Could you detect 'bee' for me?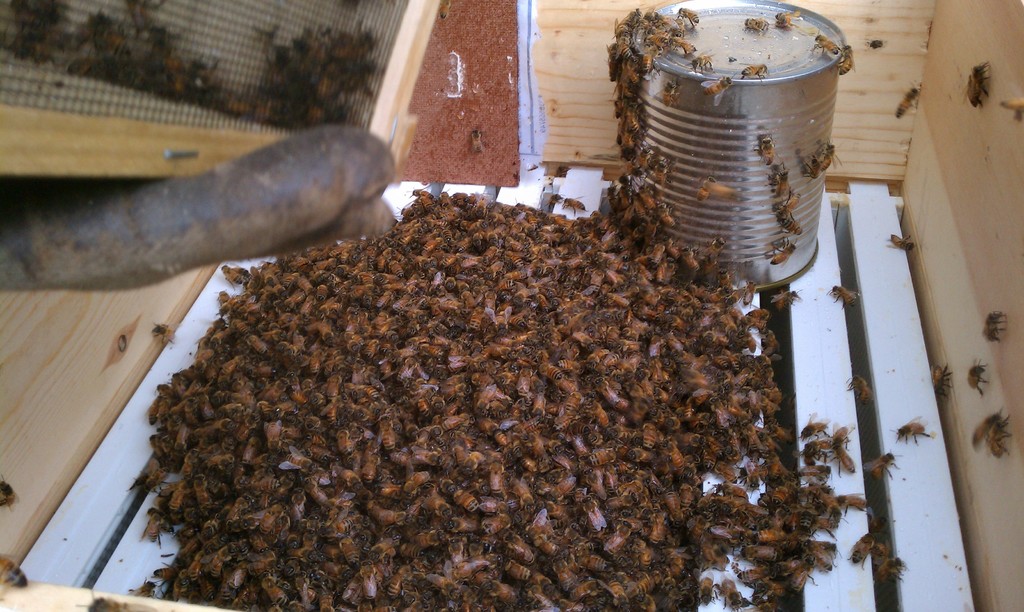
Detection result: [991,417,1019,460].
